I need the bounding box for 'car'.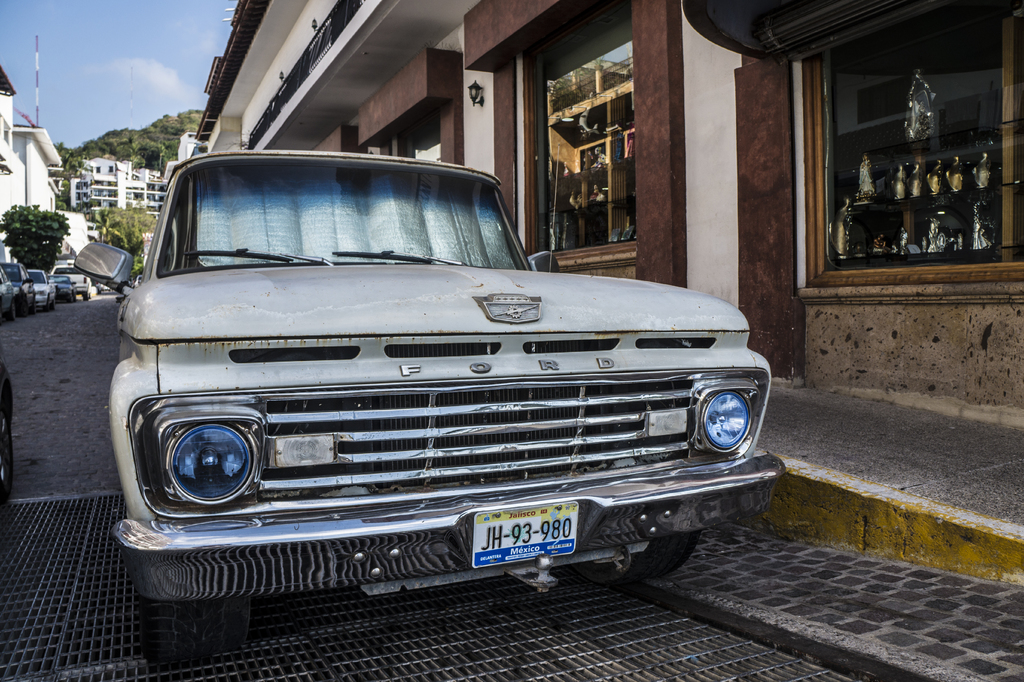
Here it is: BBox(0, 260, 20, 327).
